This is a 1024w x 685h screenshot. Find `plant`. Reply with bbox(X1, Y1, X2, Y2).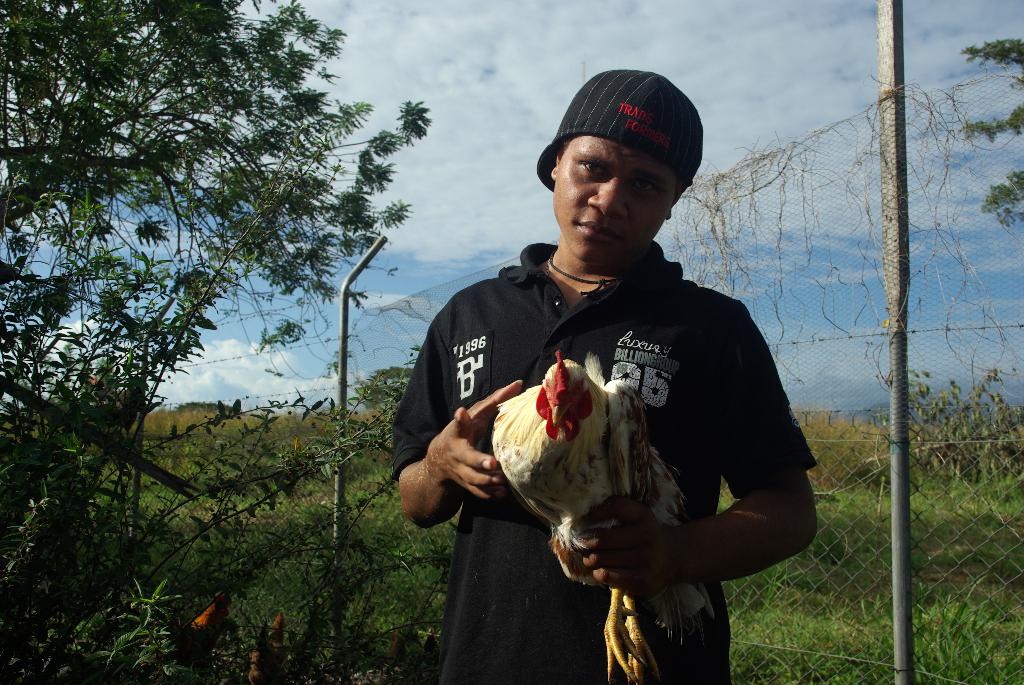
bbox(890, 355, 1001, 480).
